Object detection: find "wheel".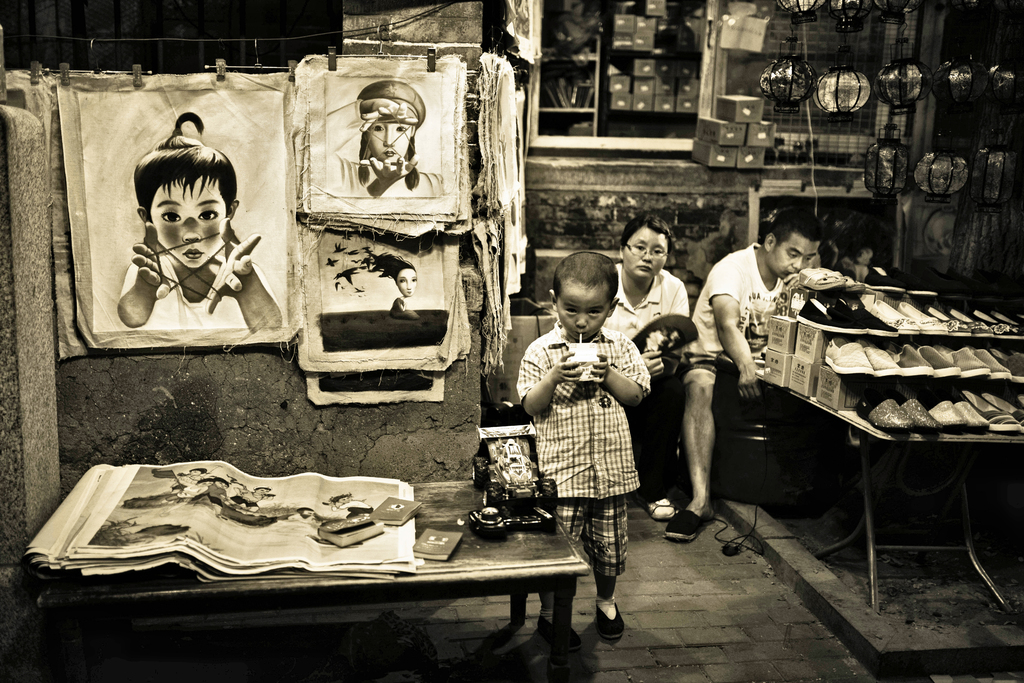
BBox(483, 482, 502, 508).
